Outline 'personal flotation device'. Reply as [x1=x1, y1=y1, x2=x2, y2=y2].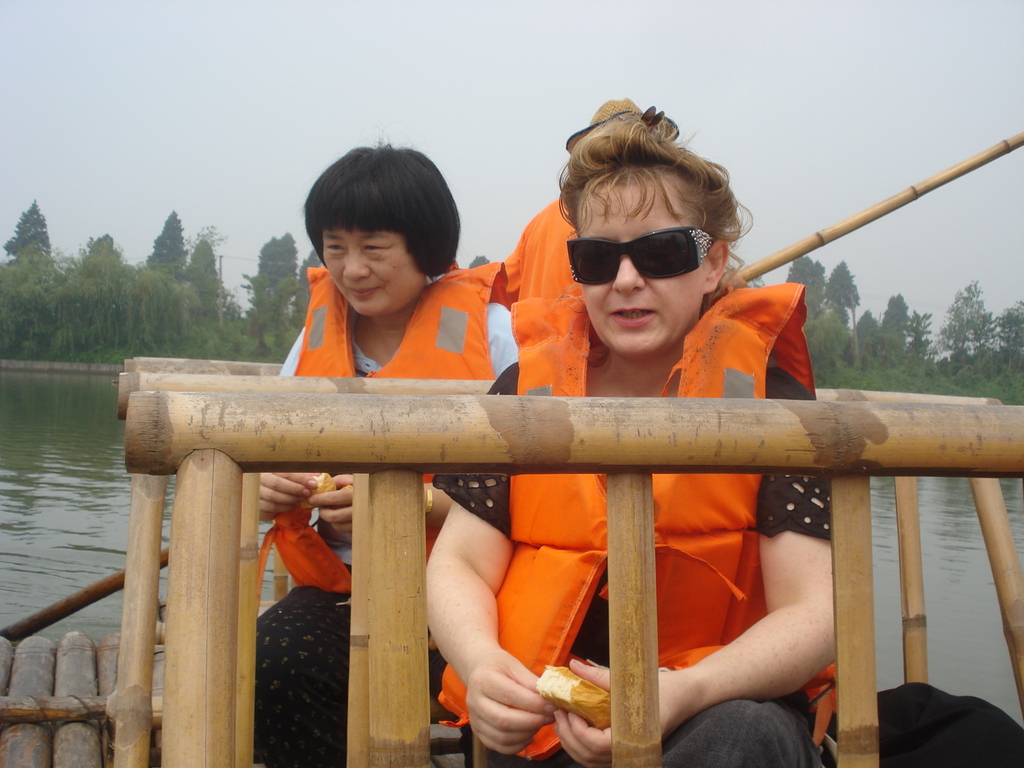
[x1=431, y1=279, x2=834, y2=759].
